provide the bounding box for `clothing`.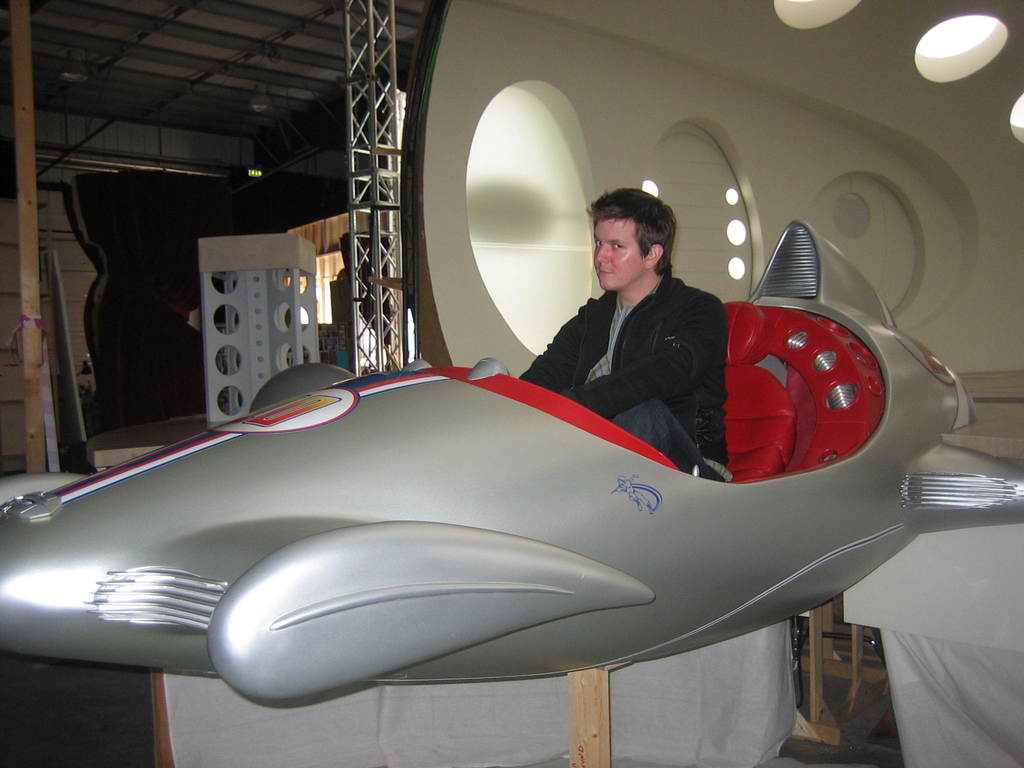
[x1=508, y1=268, x2=733, y2=495].
